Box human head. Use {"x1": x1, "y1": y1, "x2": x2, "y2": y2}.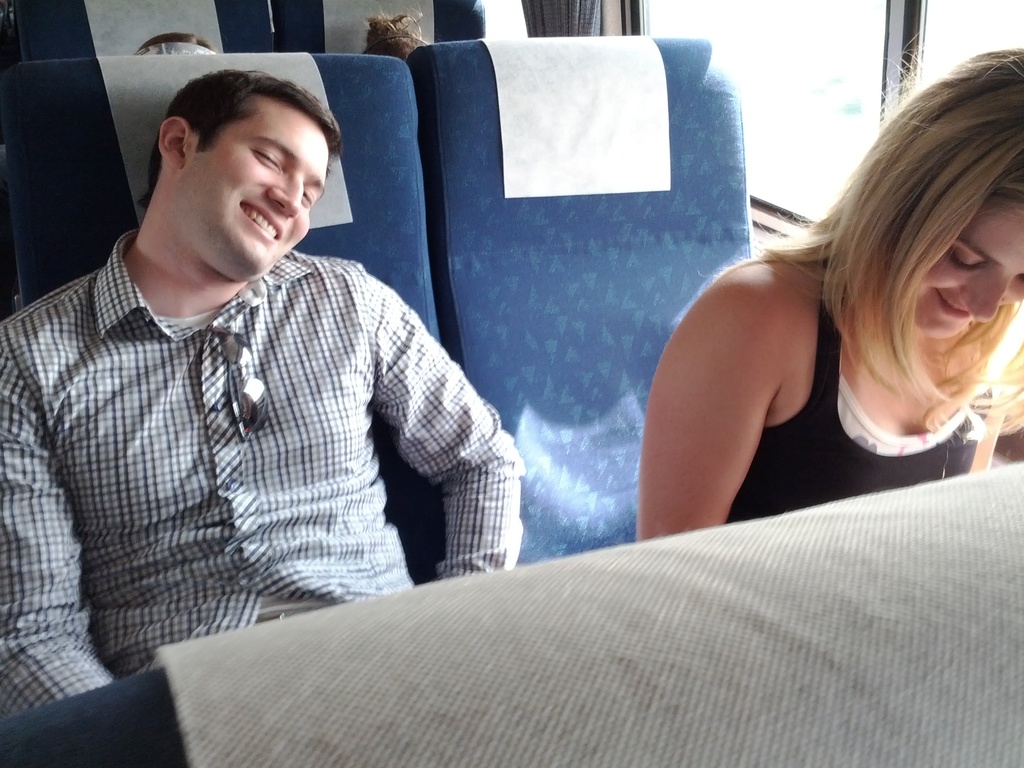
{"x1": 359, "y1": 0, "x2": 424, "y2": 64}.
